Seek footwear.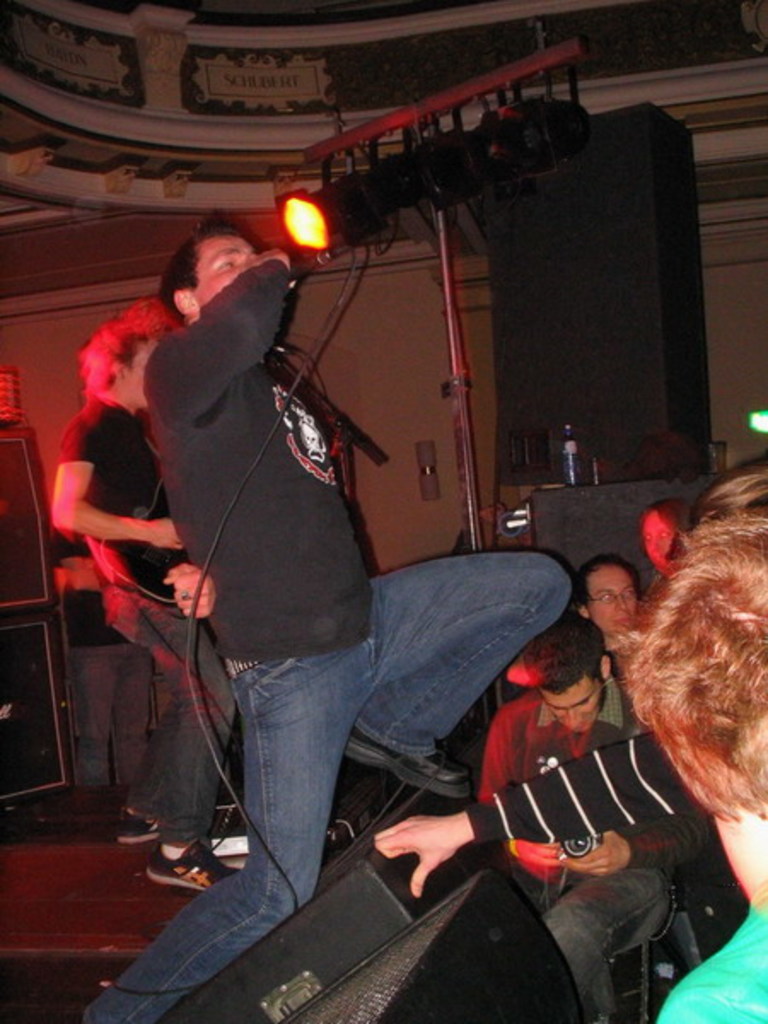
crop(143, 847, 239, 894).
